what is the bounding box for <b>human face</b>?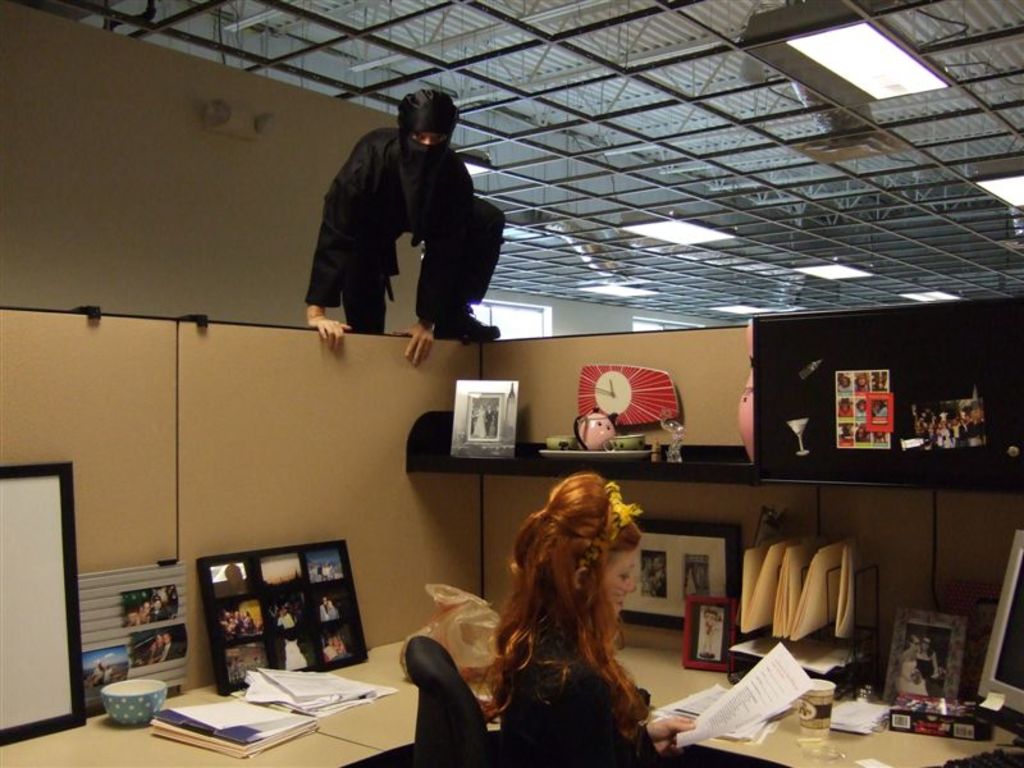
region(412, 132, 444, 148).
